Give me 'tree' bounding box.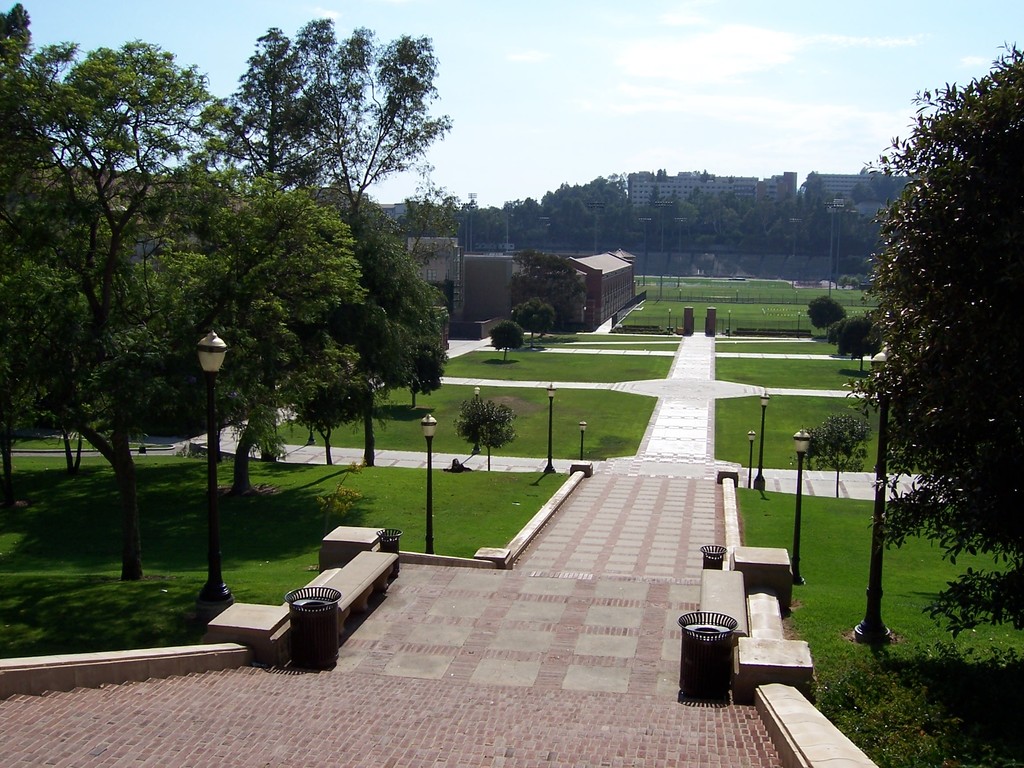
{"left": 837, "top": 315, "right": 877, "bottom": 369}.
